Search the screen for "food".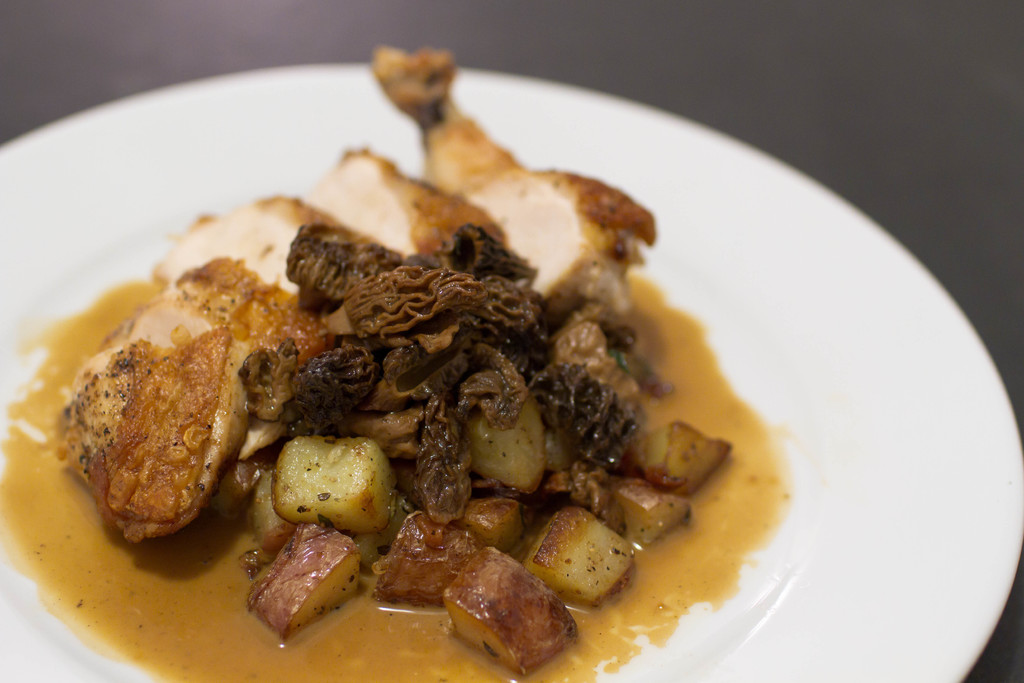
Found at box=[28, 89, 785, 679].
